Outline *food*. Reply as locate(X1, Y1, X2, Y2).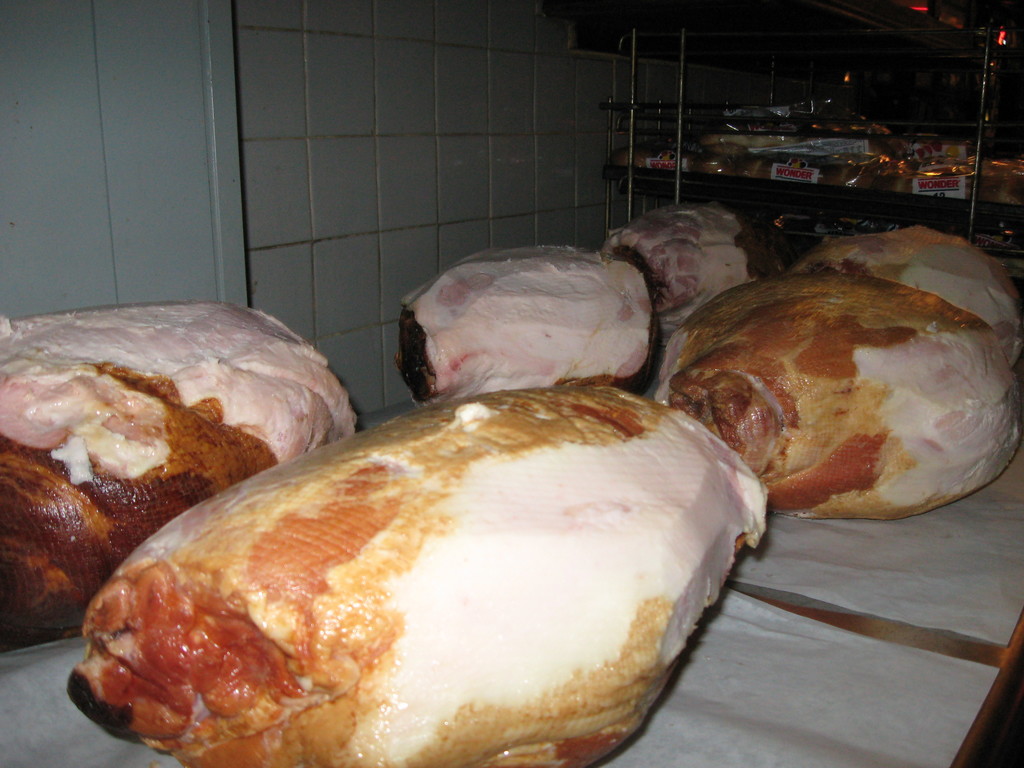
locate(66, 413, 757, 767).
